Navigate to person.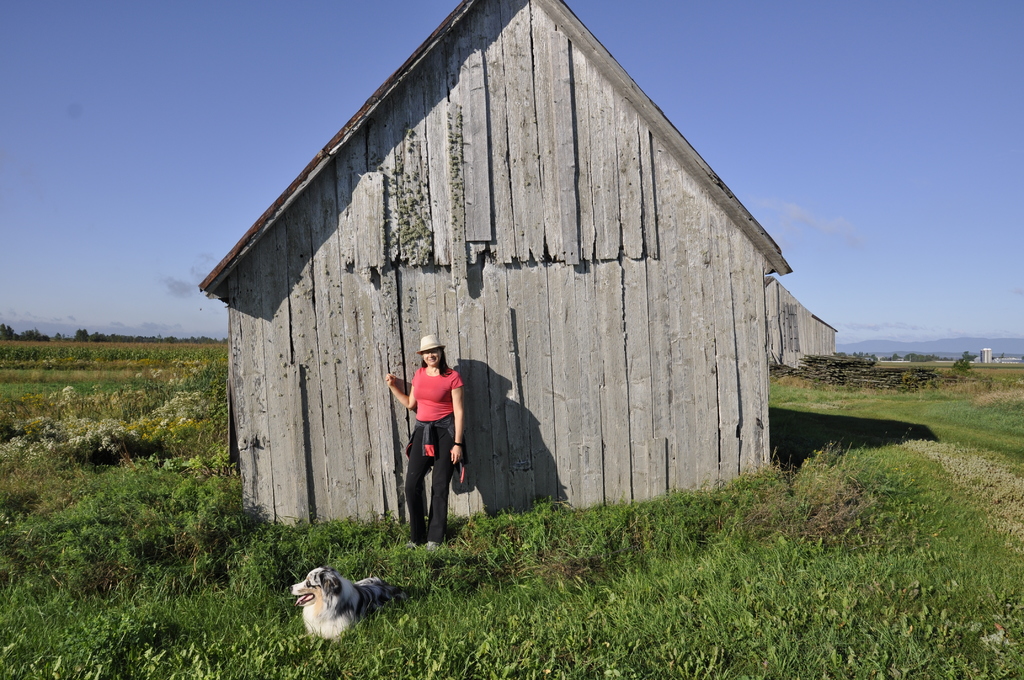
Navigation target: {"x1": 378, "y1": 332, "x2": 476, "y2": 555}.
